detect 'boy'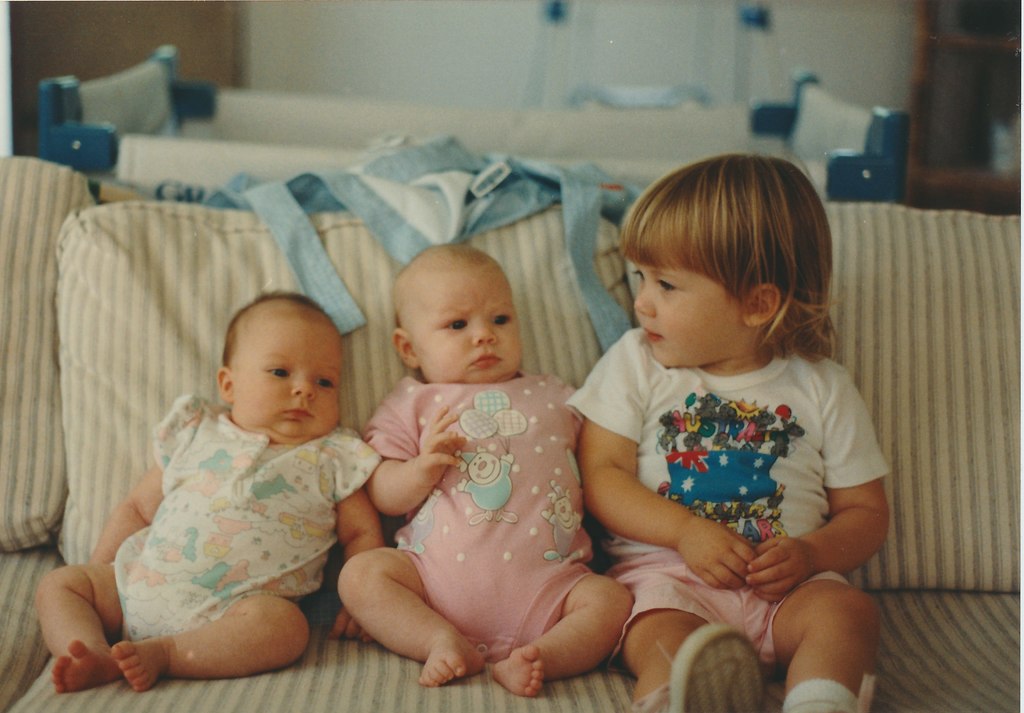
<box>337,241,634,695</box>
